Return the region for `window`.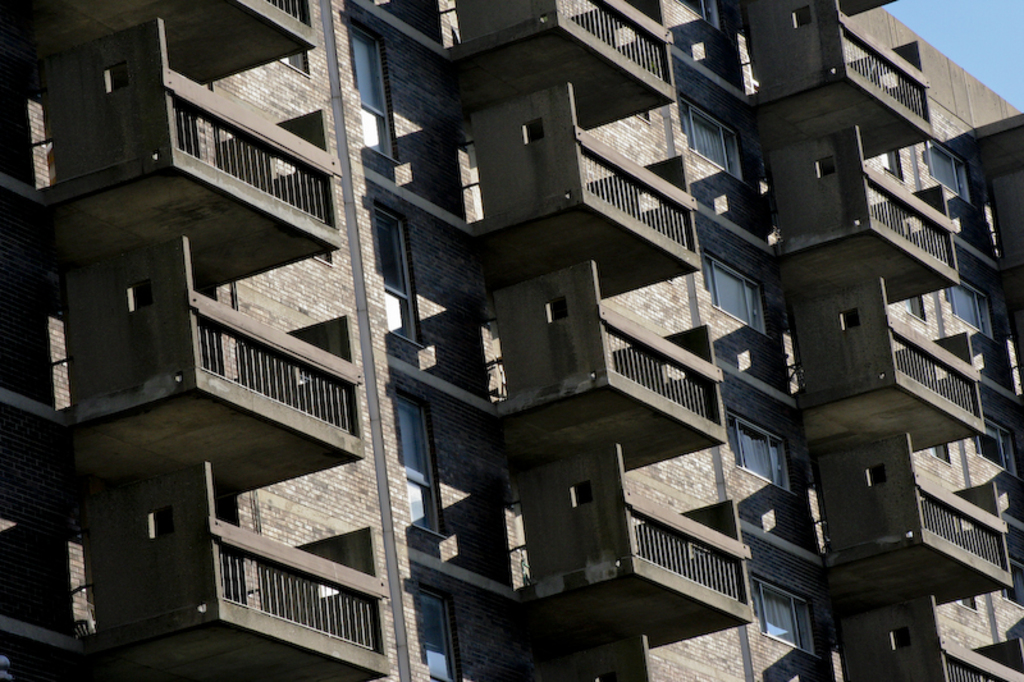
detection(343, 17, 399, 159).
